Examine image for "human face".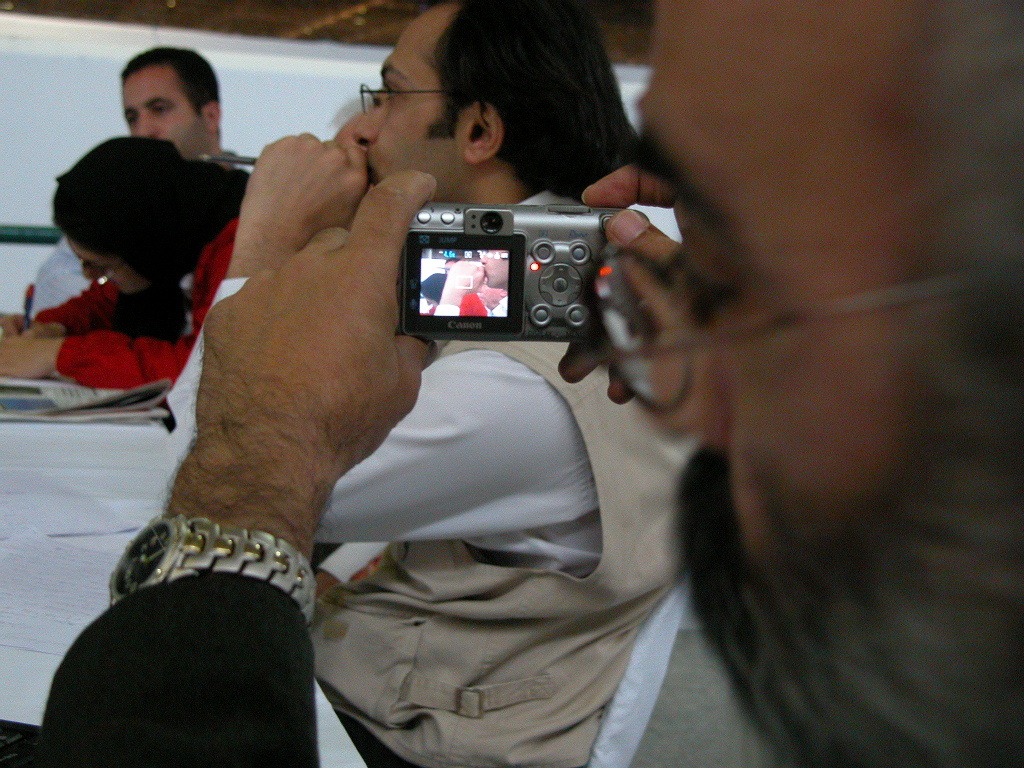
Examination result: x1=347 y1=1 x2=462 y2=210.
